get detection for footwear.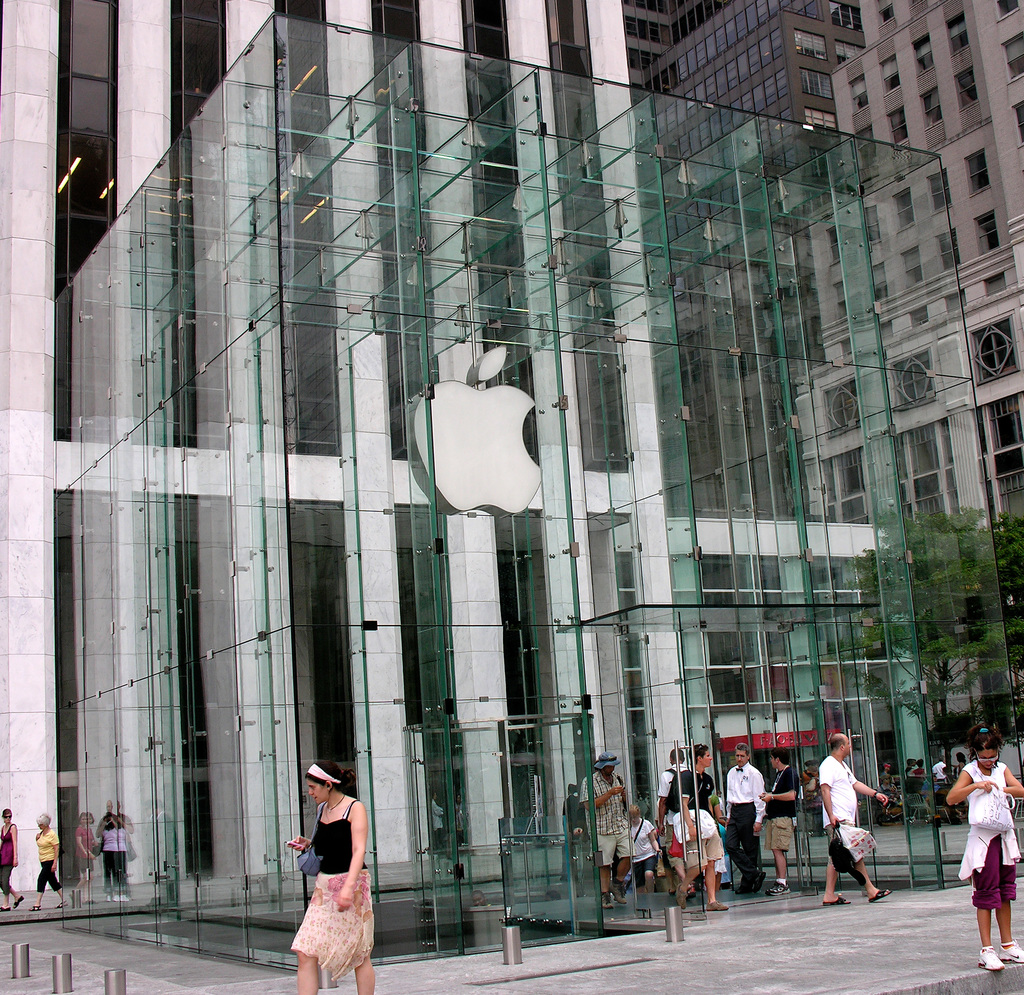
Detection: (869, 888, 896, 903).
